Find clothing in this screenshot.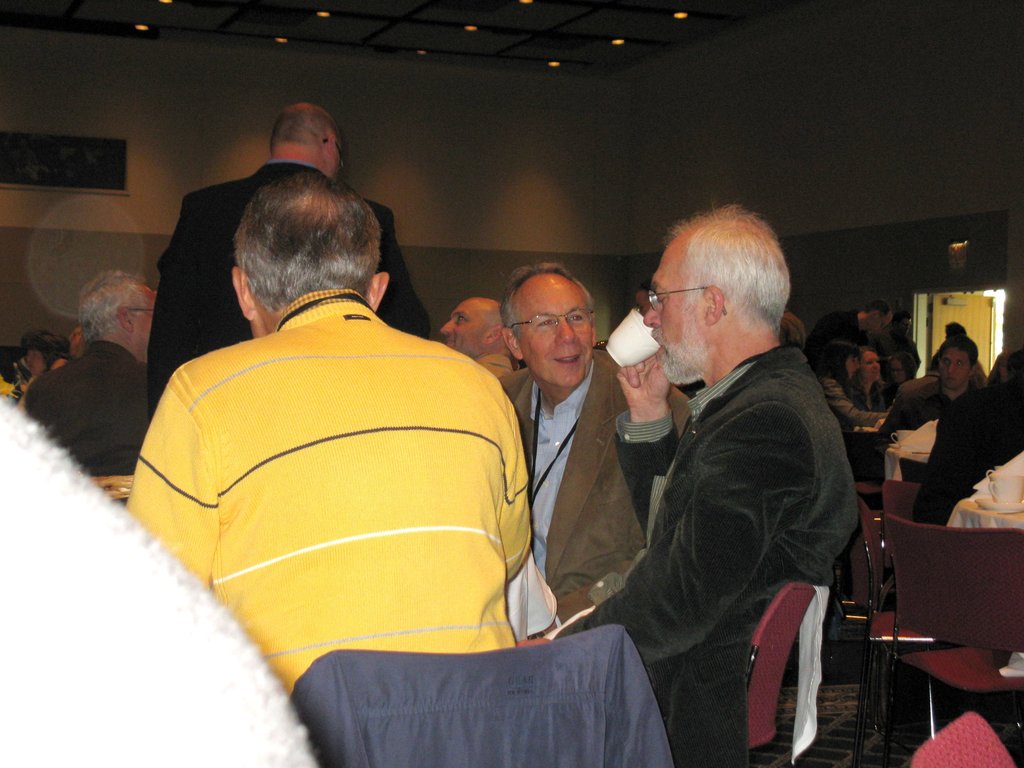
The bounding box for clothing is 879:328:914:367.
